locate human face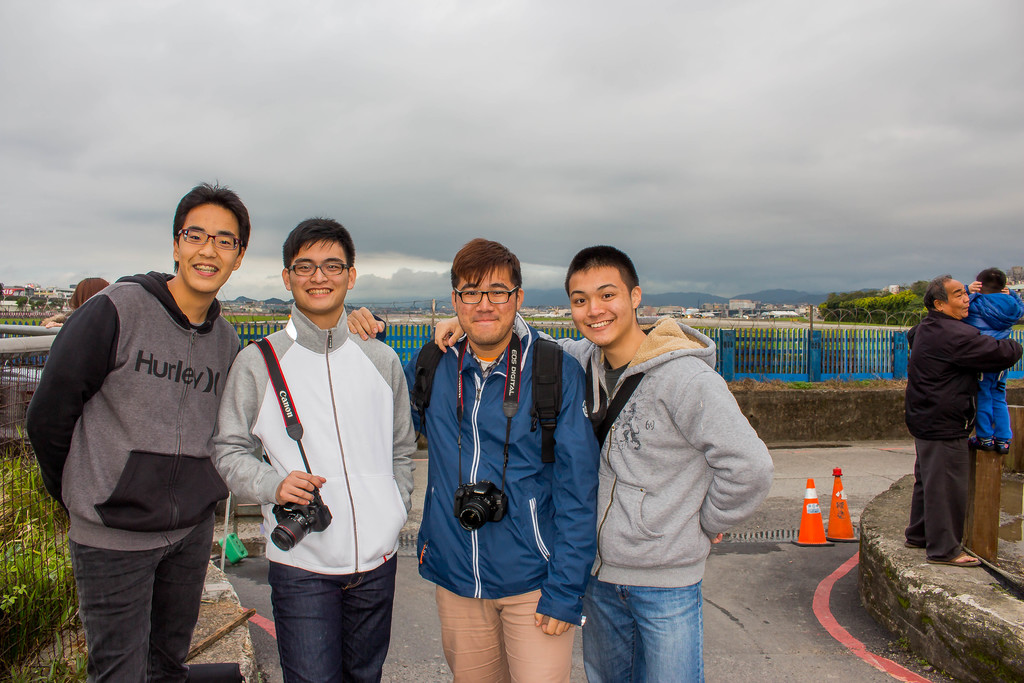
(182, 207, 230, 295)
